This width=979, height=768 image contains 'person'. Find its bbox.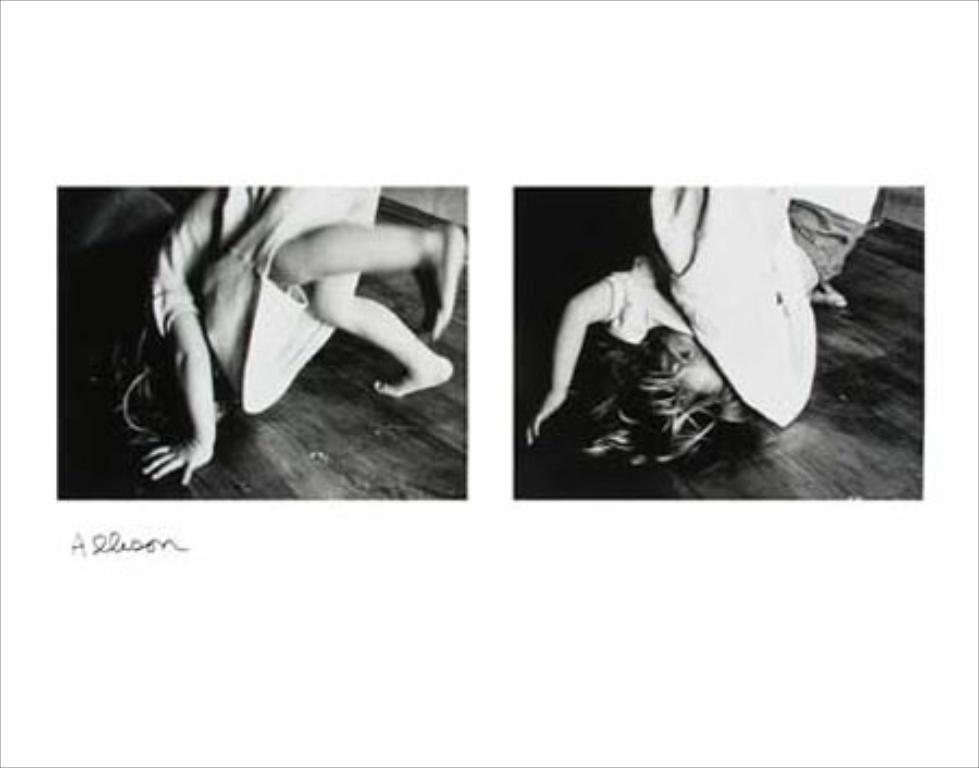
[left=126, top=185, right=466, bottom=490].
